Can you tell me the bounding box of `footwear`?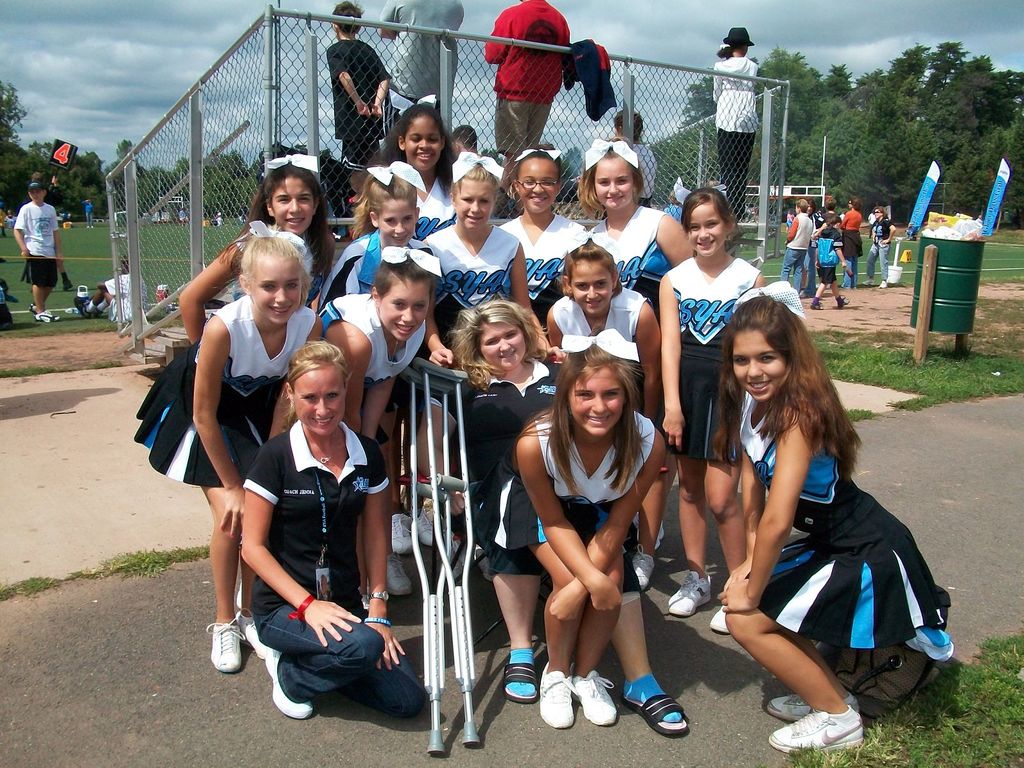
504, 648, 537, 704.
